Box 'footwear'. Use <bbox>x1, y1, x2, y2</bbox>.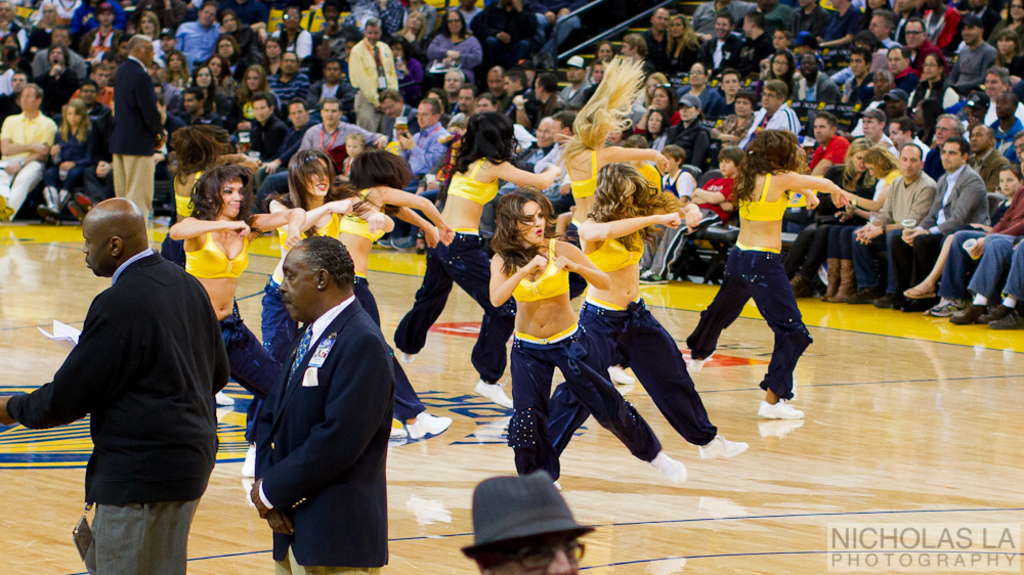
<bbox>477, 380, 509, 402</bbox>.
